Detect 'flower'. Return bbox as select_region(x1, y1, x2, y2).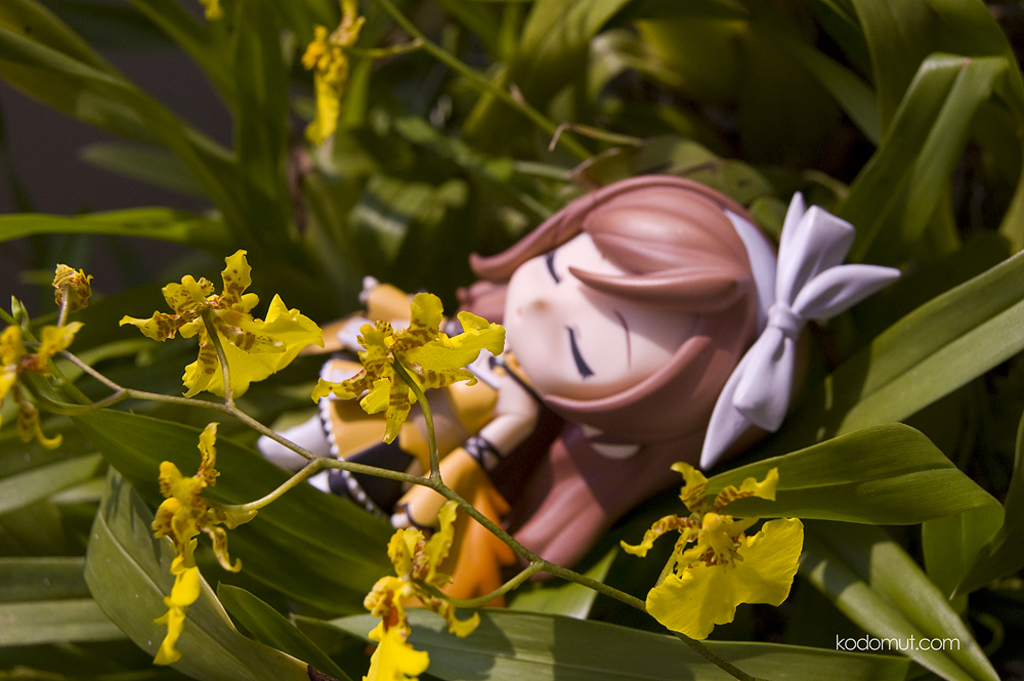
select_region(629, 461, 808, 636).
